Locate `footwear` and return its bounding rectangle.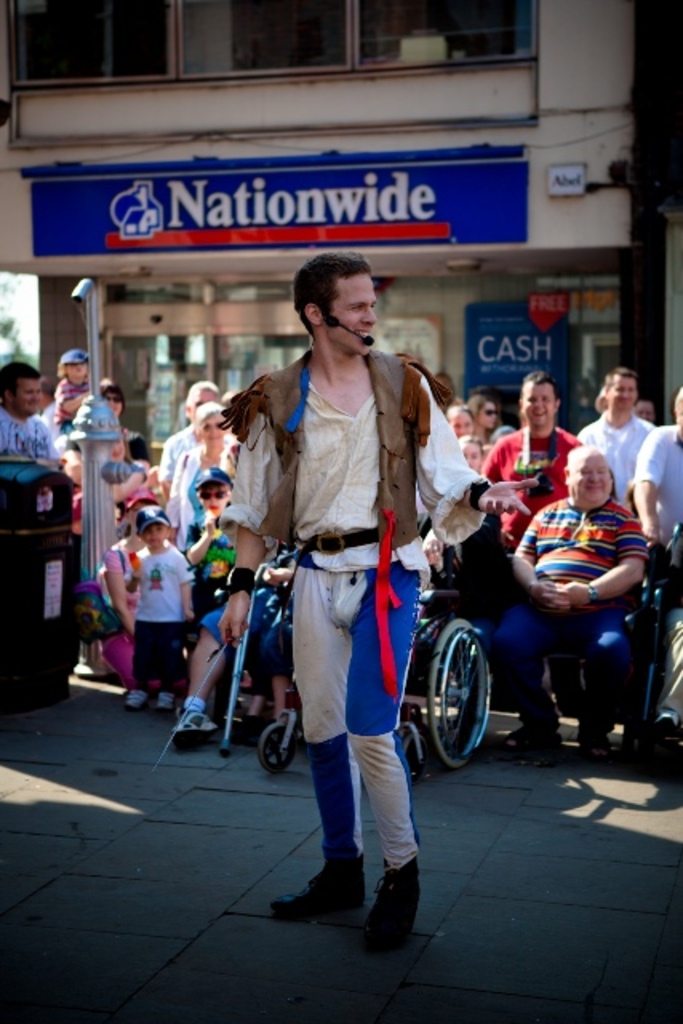
649,712,681,776.
